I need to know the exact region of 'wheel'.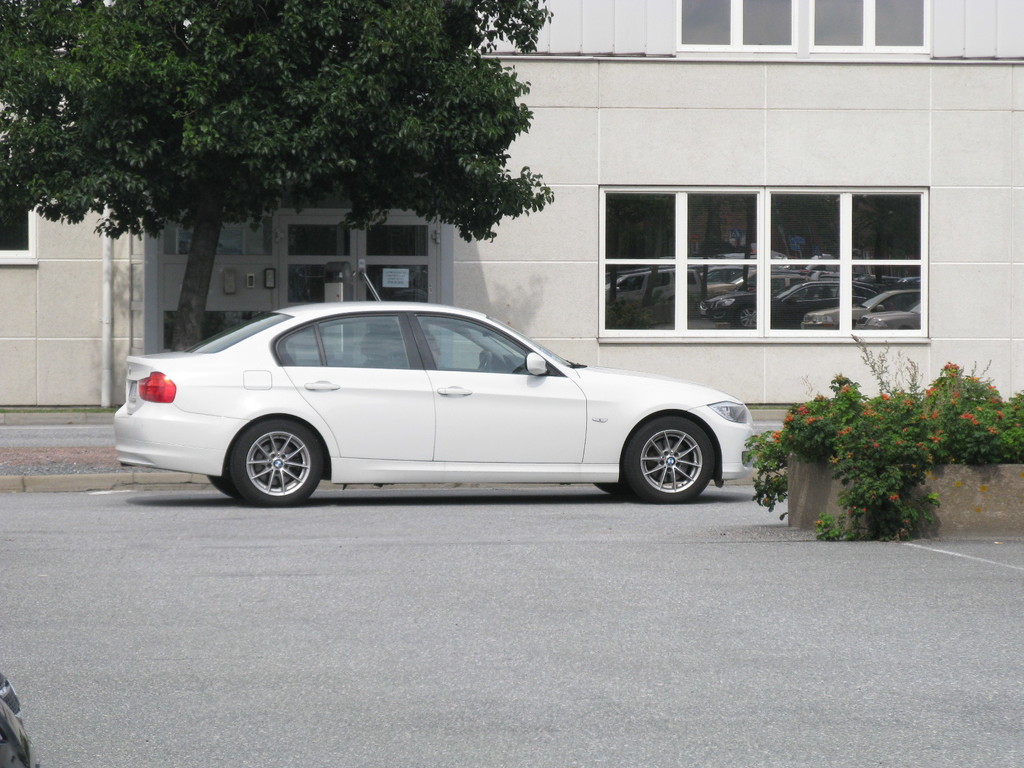
Region: [474,355,495,373].
